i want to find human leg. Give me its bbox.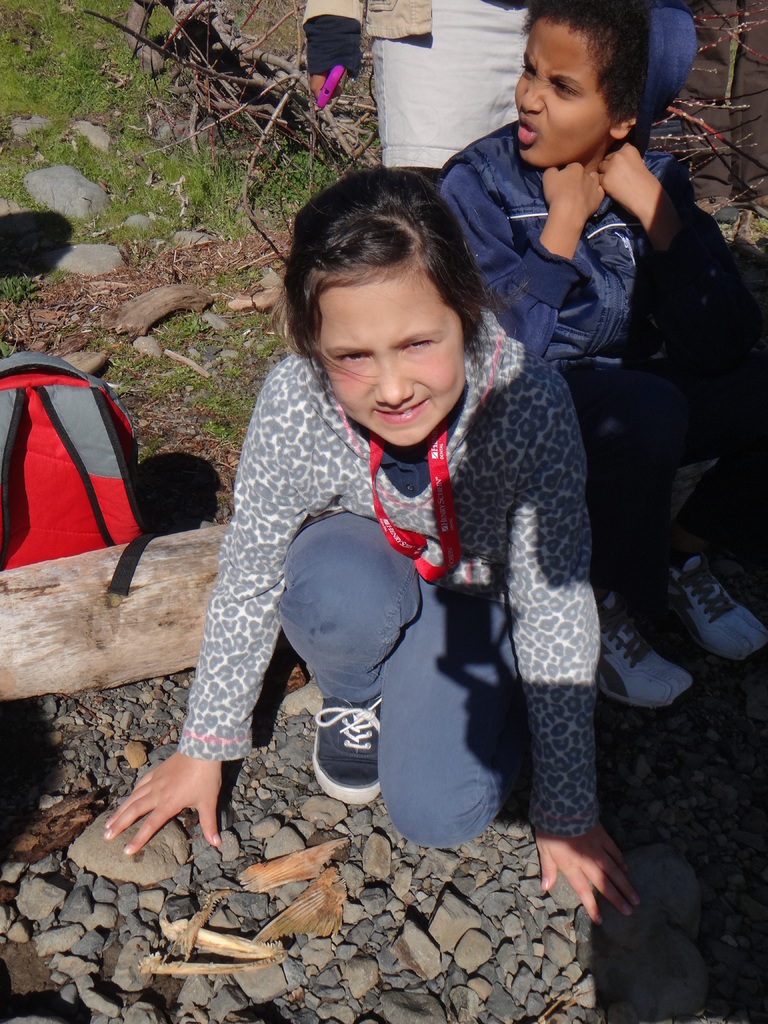
<box>275,511,422,799</box>.
